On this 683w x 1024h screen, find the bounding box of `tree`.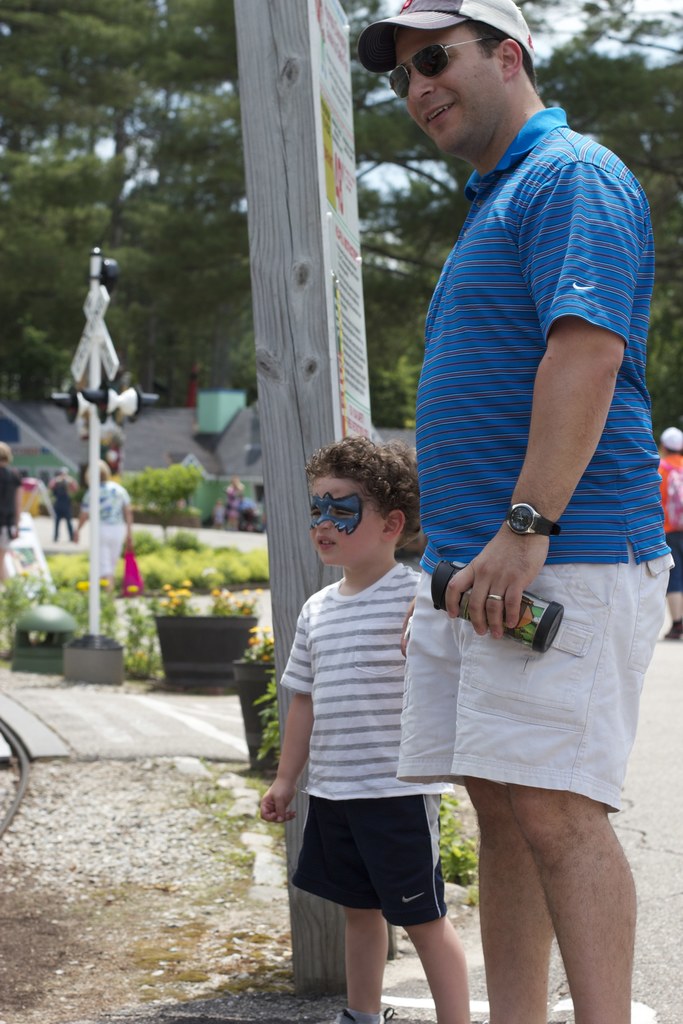
Bounding box: [x1=0, y1=0, x2=263, y2=414].
